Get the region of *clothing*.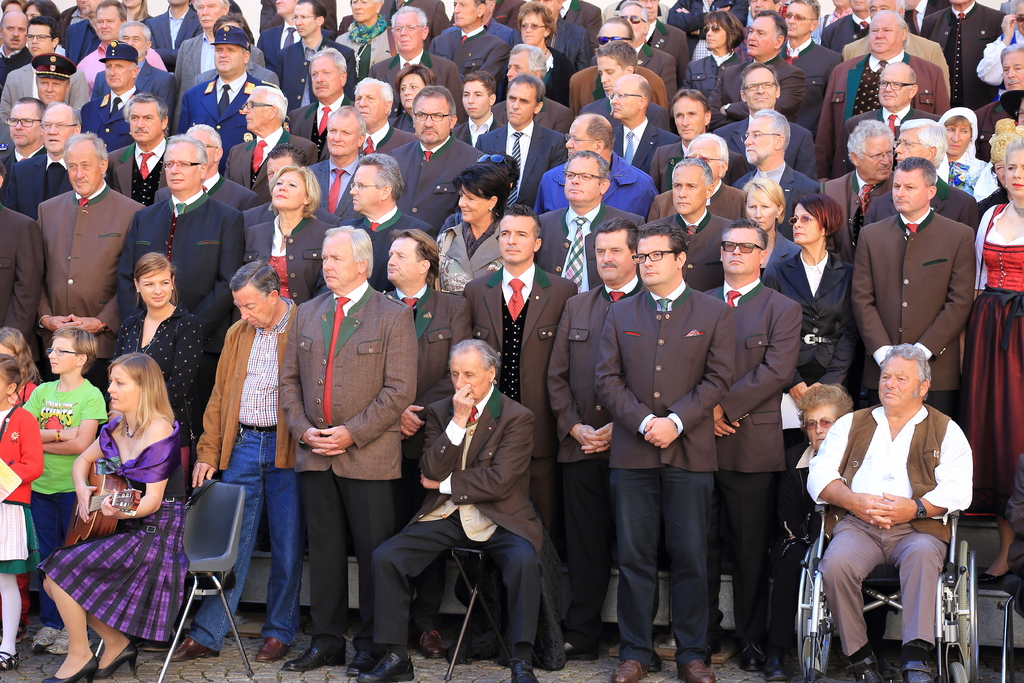
{"left": 980, "top": 88, "right": 1023, "bottom": 161}.
